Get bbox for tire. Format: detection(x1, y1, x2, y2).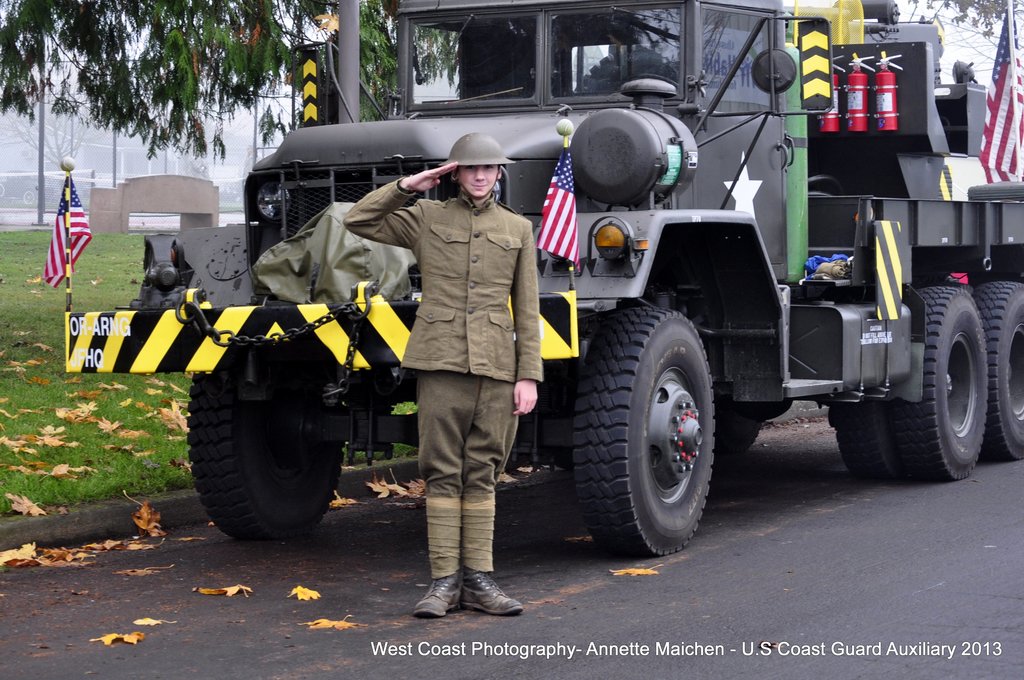
detection(718, 410, 767, 455).
